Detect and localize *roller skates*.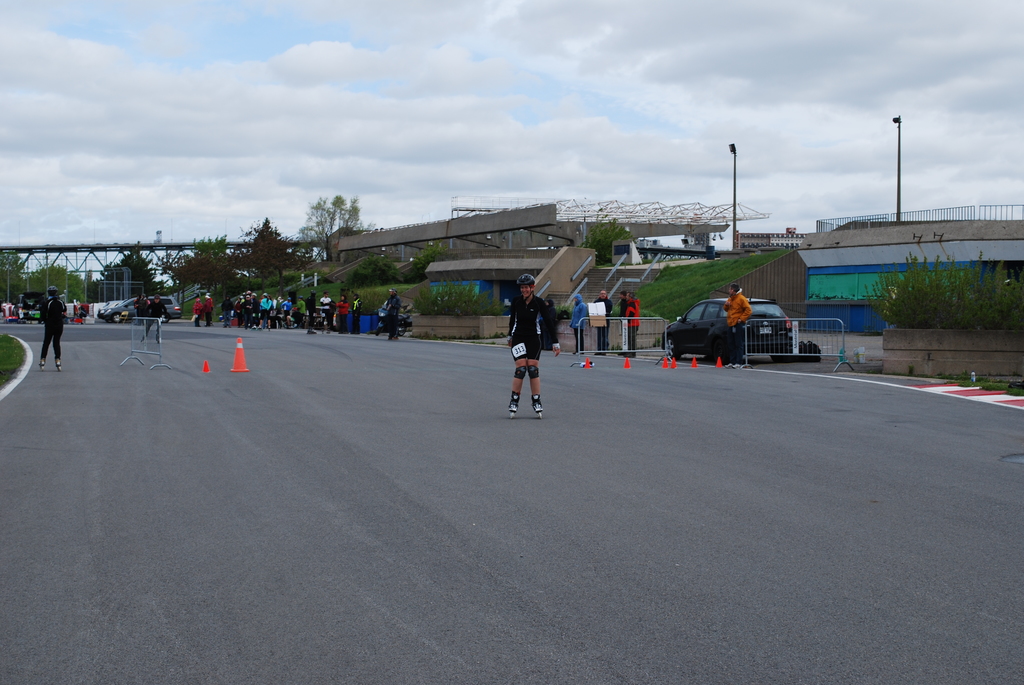
Localized at x1=248, y1=322, x2=255, y2=333.
